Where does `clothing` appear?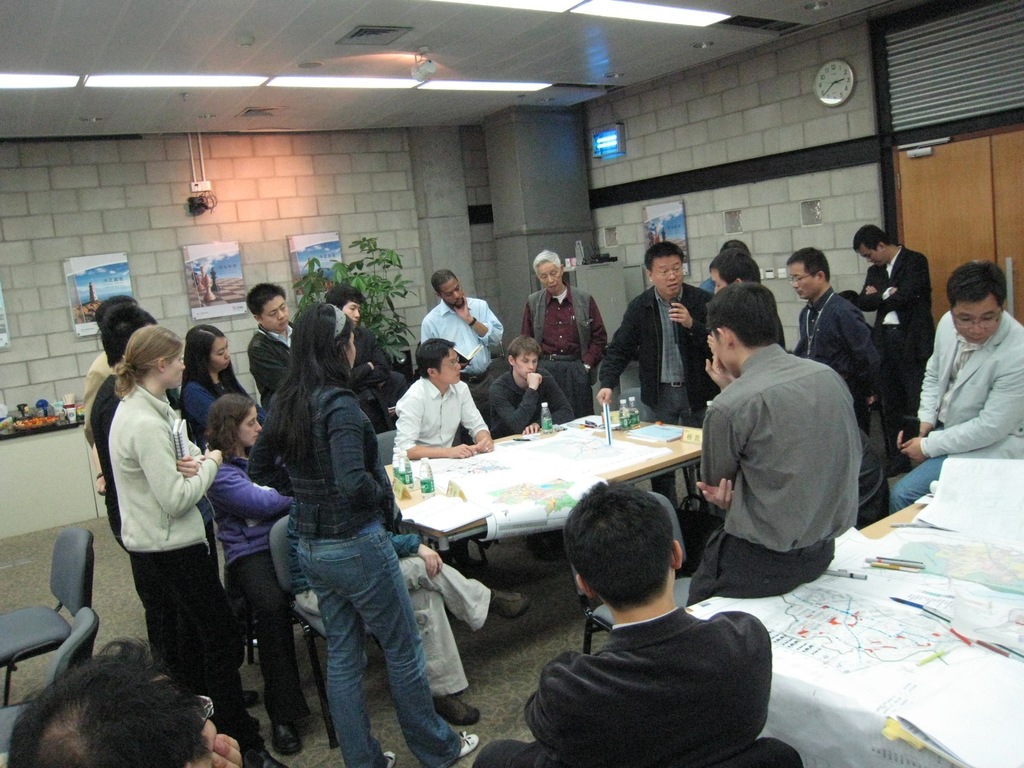
Appears at BBox(520, 283, 611, 413).
